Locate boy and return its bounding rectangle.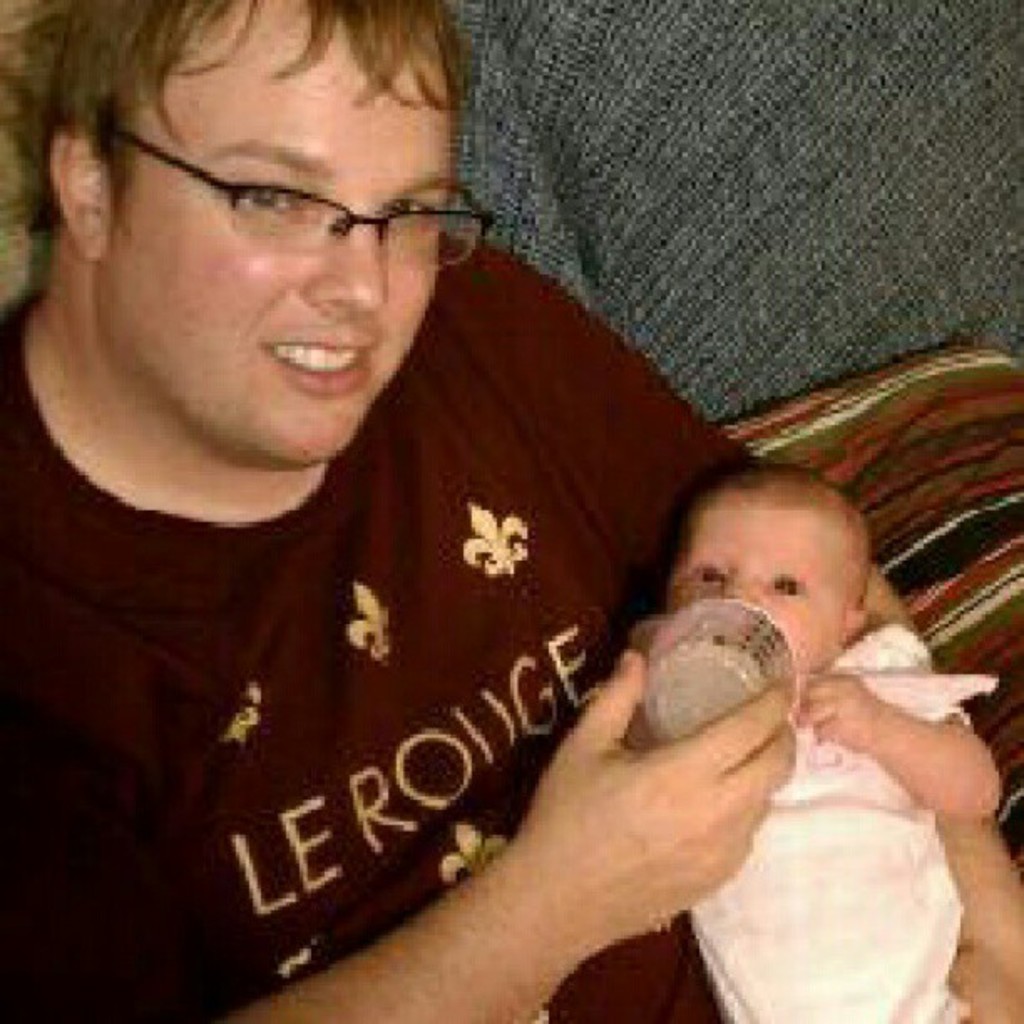
[left=509, top=489, right=980, bottom=1001].
